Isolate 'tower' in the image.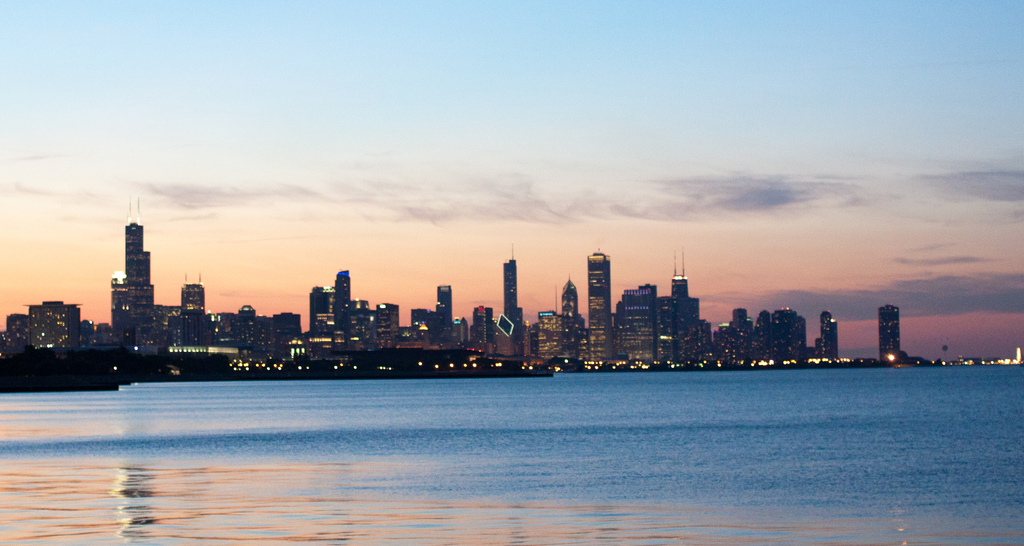
Isolated region: bbox=(110, 195, 157, 348).
